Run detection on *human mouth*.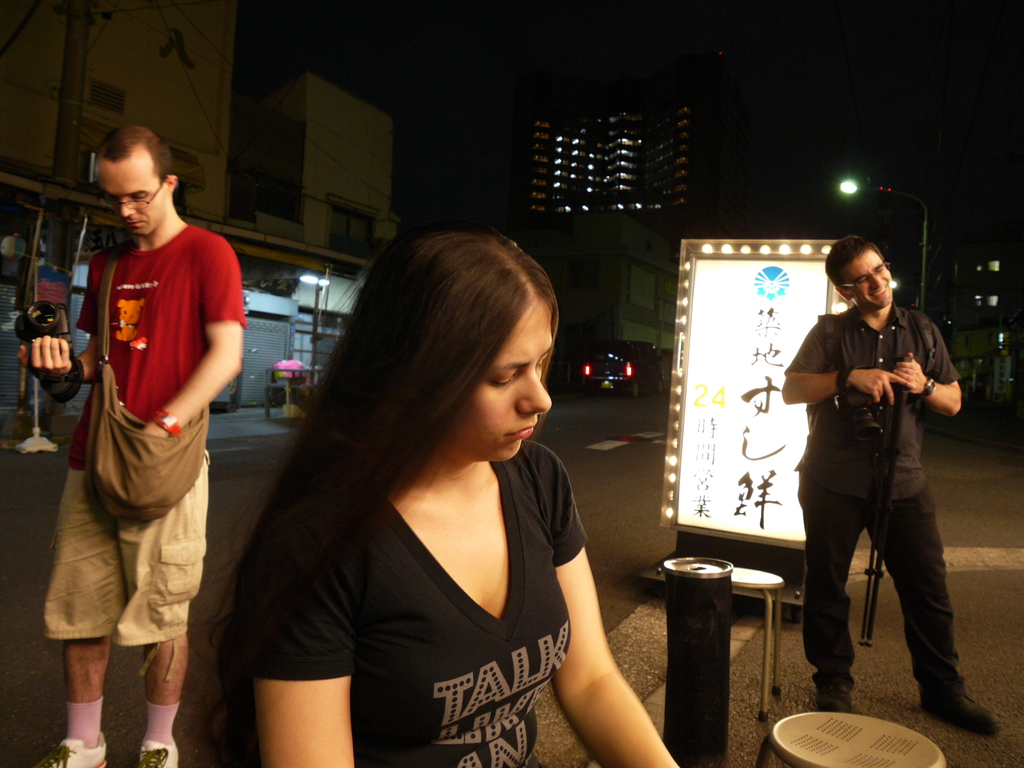
Result: (left=870, top=283, right=890, bottom=304).
